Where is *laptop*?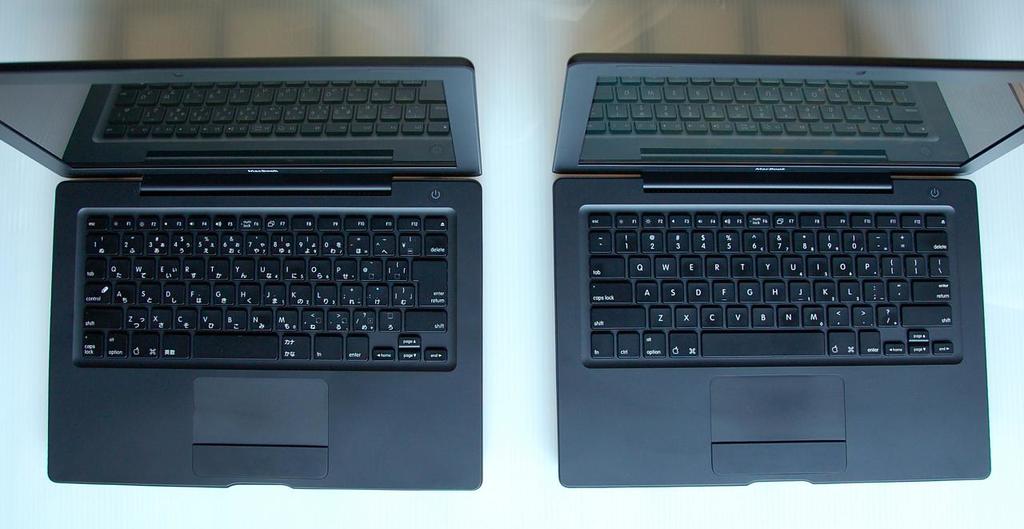
20, 12, 500, 472.
